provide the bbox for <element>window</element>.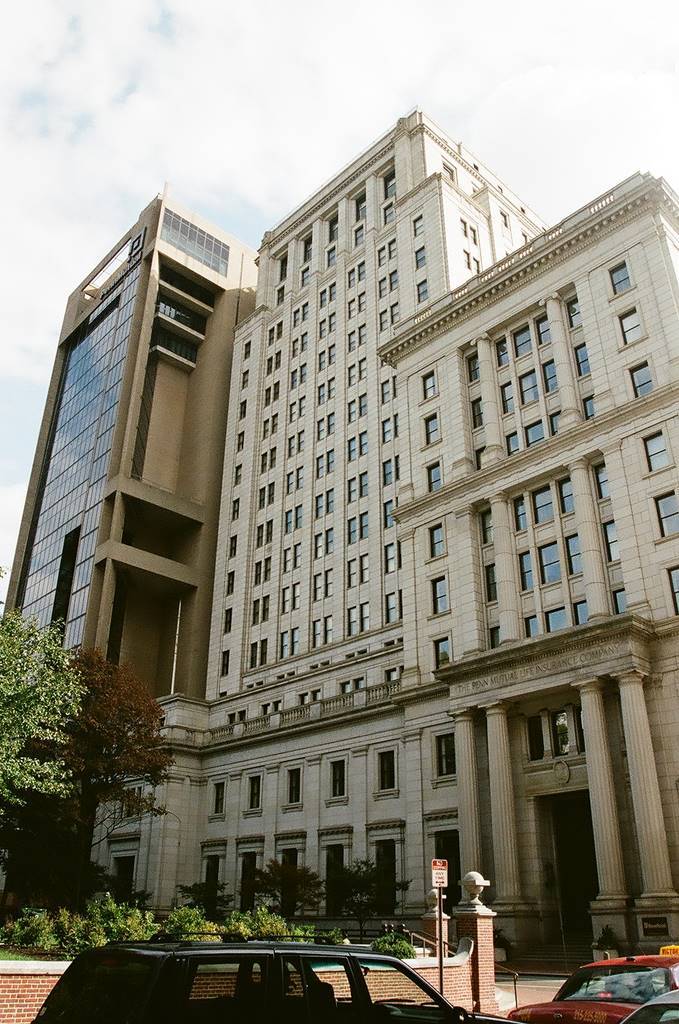
{"x1": 518, "y1": 369, "x2": 541, "y2": 405}.
